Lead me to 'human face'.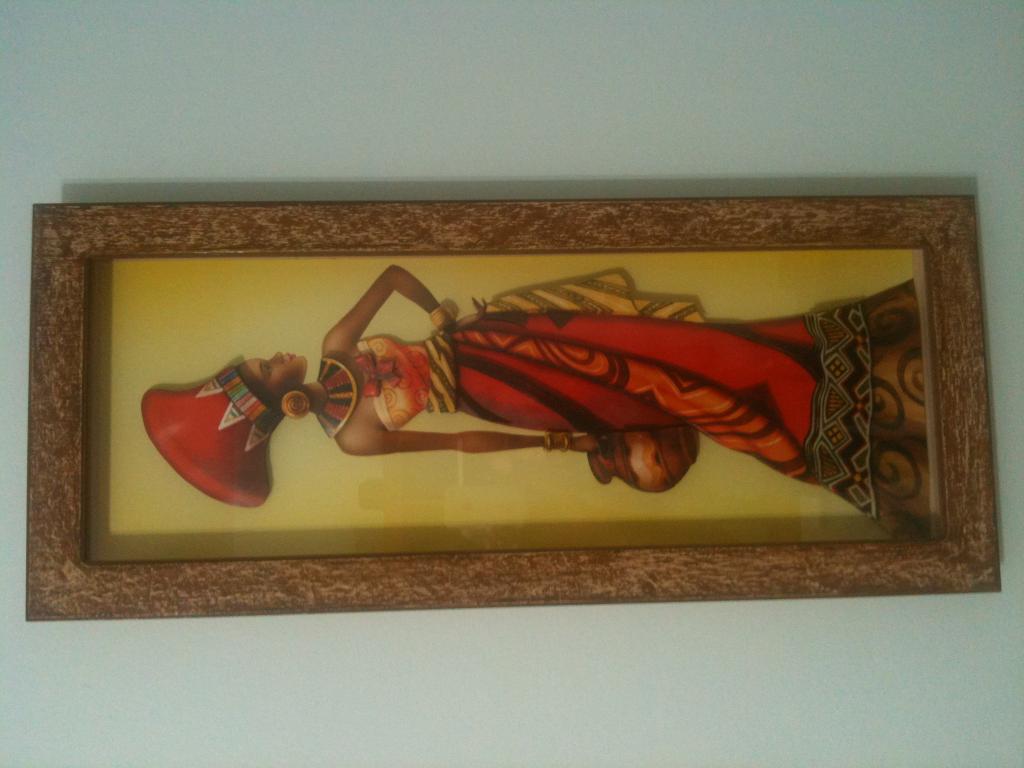
Lead to rect(244, 346, 312, 394).
